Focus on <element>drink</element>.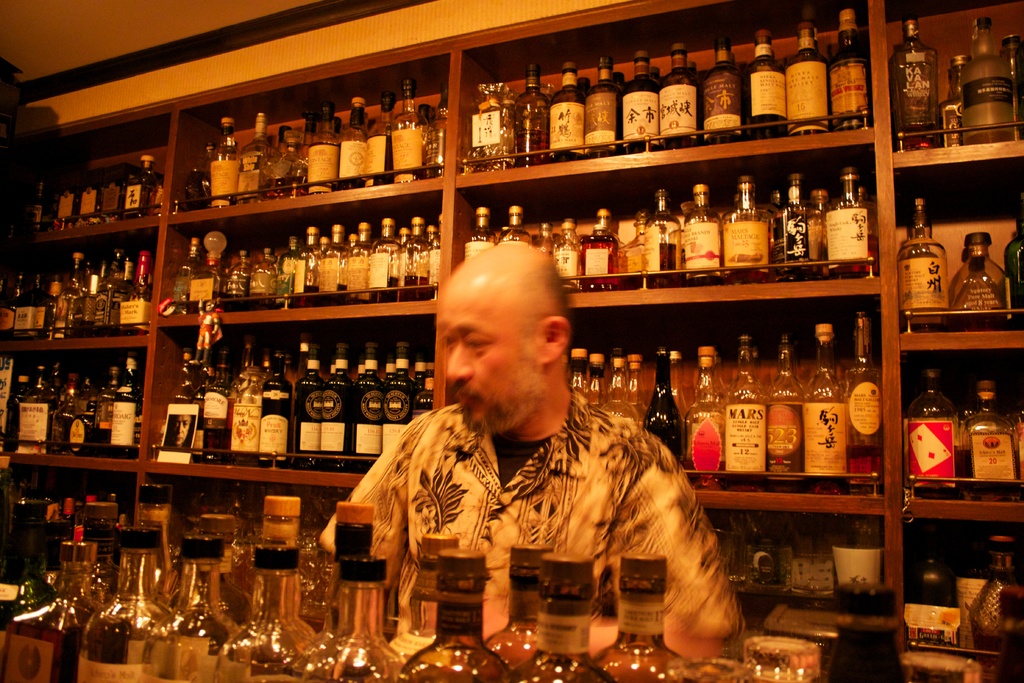
Focused at [14,354,55,441].
